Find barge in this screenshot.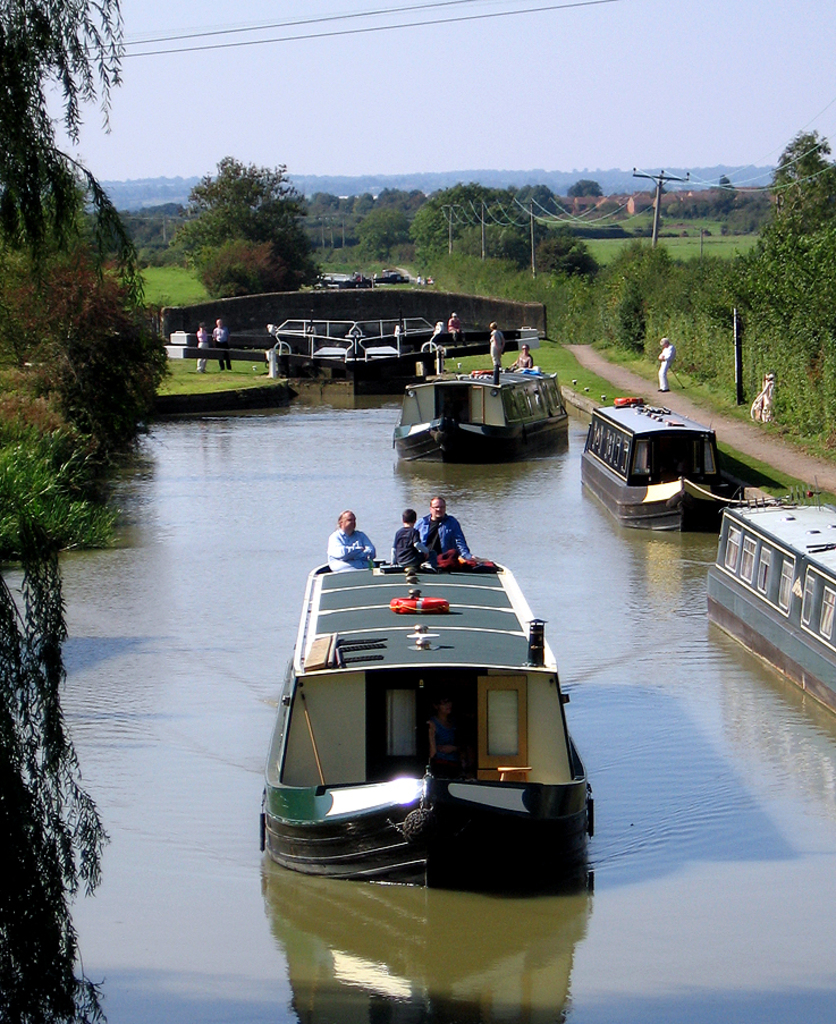
The bounding box for barge is 265,322,444,395.
